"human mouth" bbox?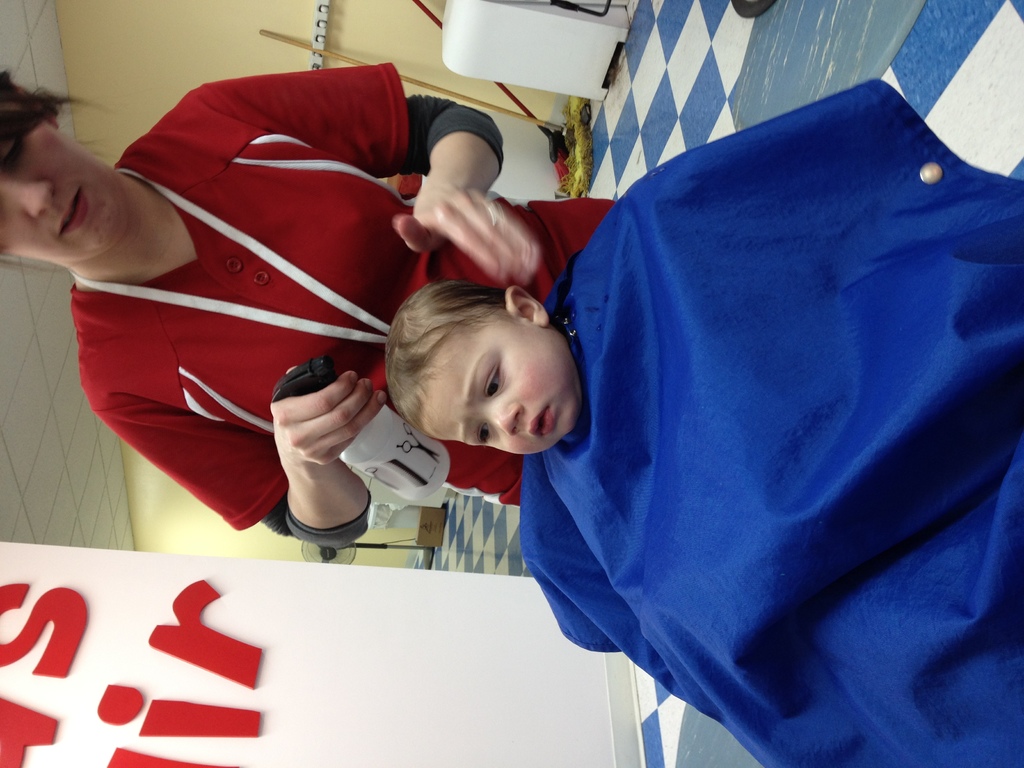
{"left": 61, "top": 180, "right": 99, "bottom": 240}
